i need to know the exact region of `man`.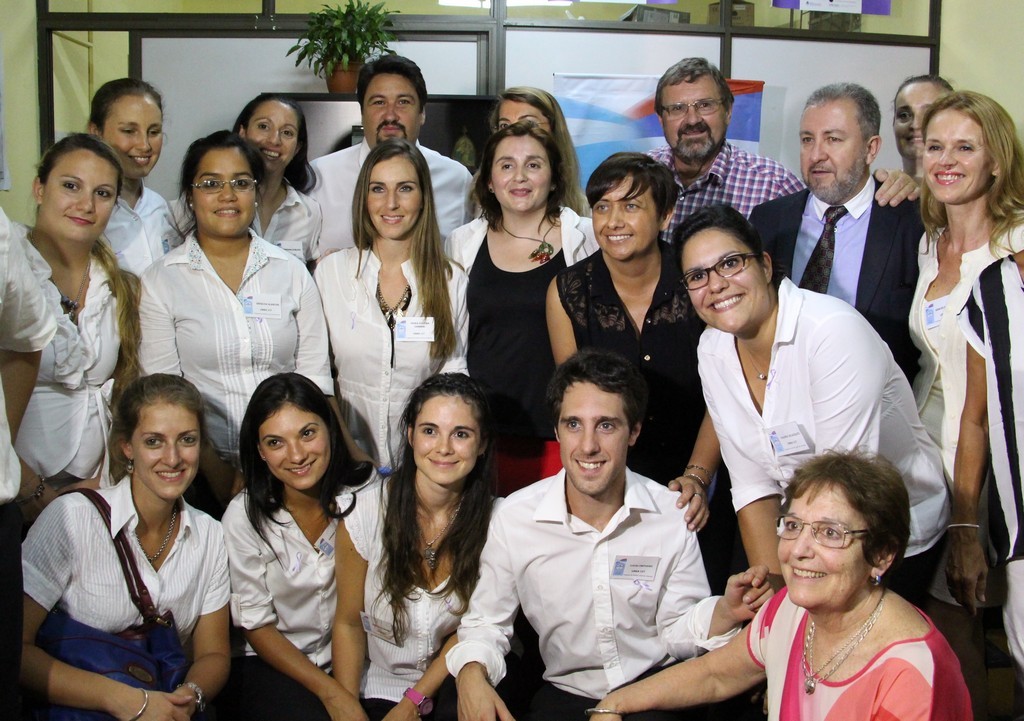
Region: 634/57/925/238.
